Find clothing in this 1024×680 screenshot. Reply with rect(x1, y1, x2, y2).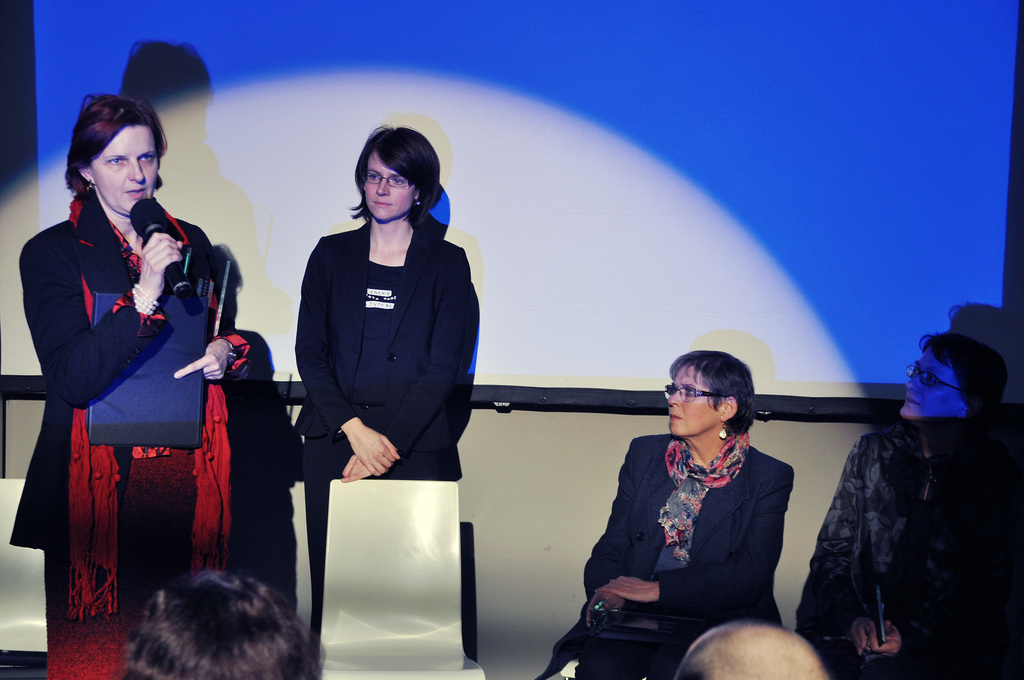
rect(790, 425, 1023, 679).
